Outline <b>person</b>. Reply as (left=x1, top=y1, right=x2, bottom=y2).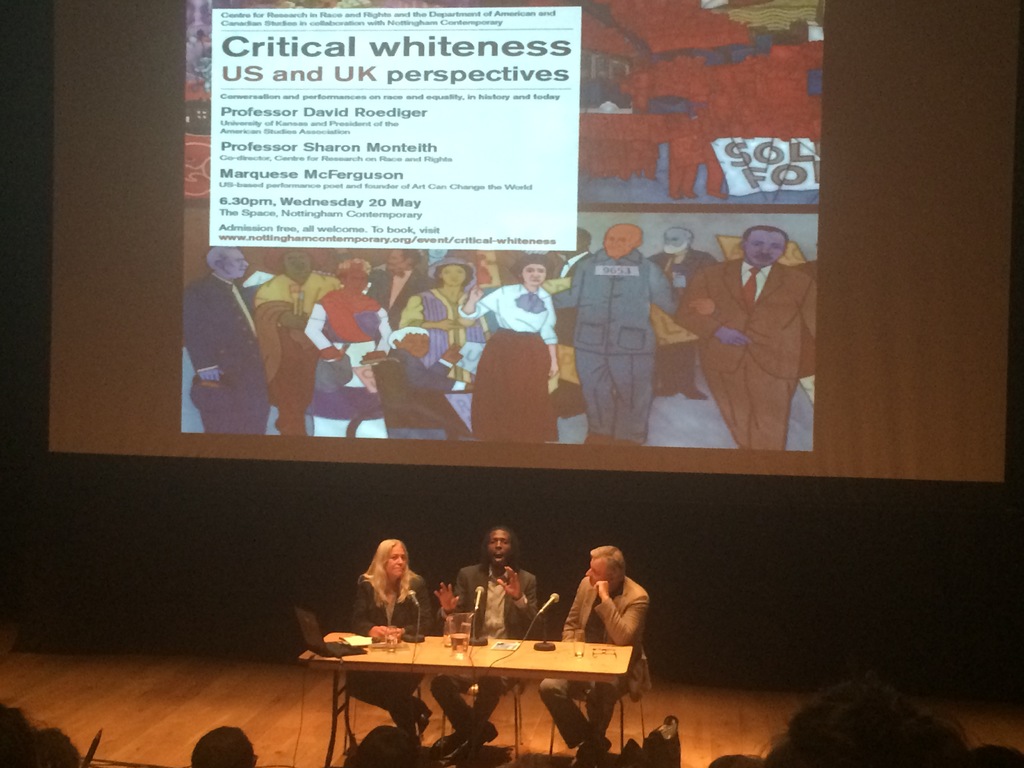
(left=541, top=542, right=650, bottom=767).
